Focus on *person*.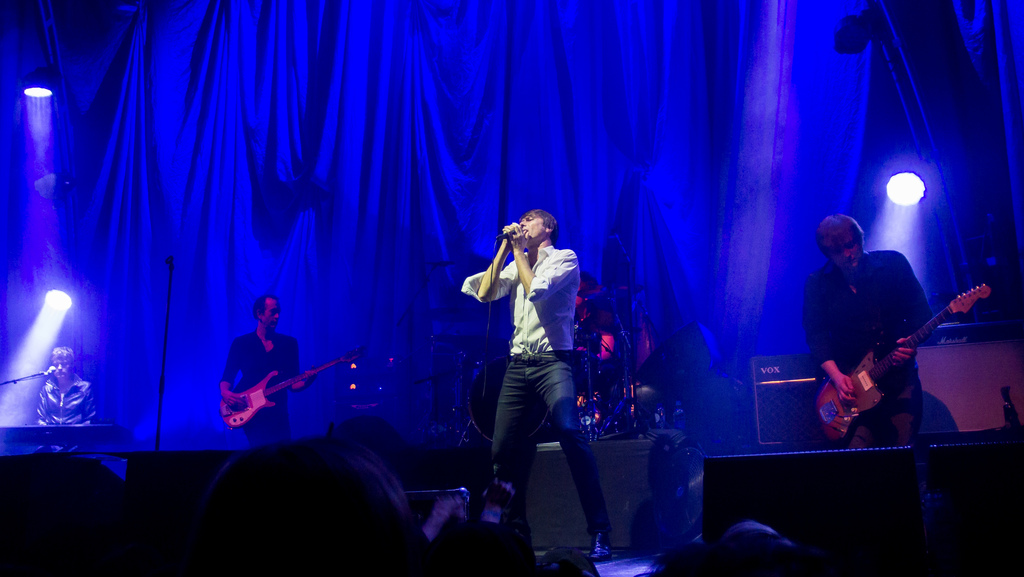
Focused at locate(218, 293, 319, 447).
